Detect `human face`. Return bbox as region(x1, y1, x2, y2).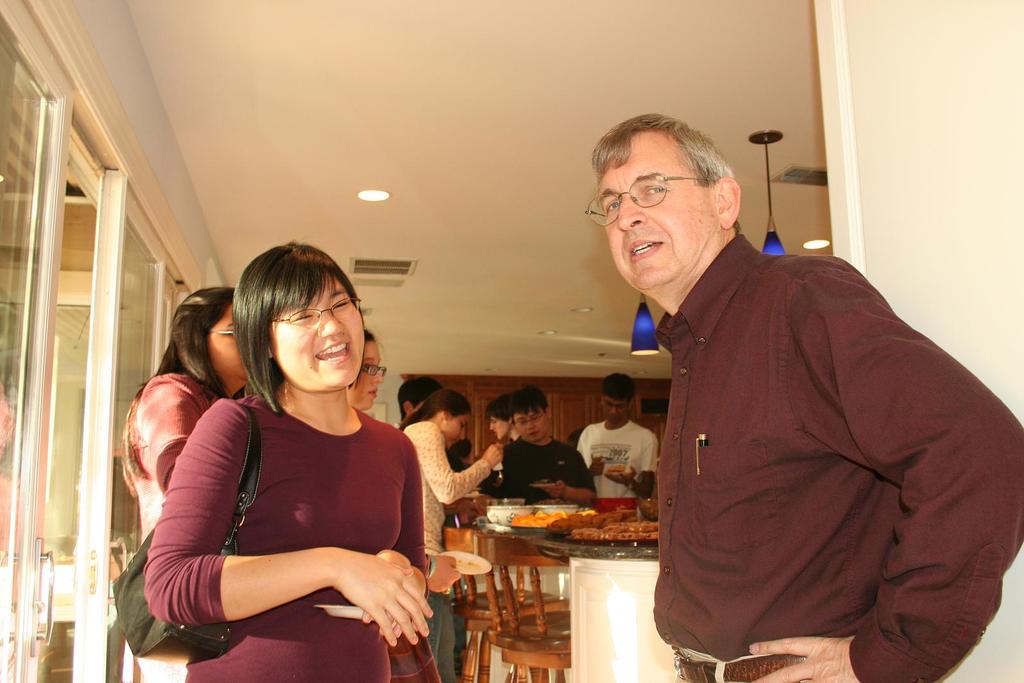
region(491, 412, 511, 442).
